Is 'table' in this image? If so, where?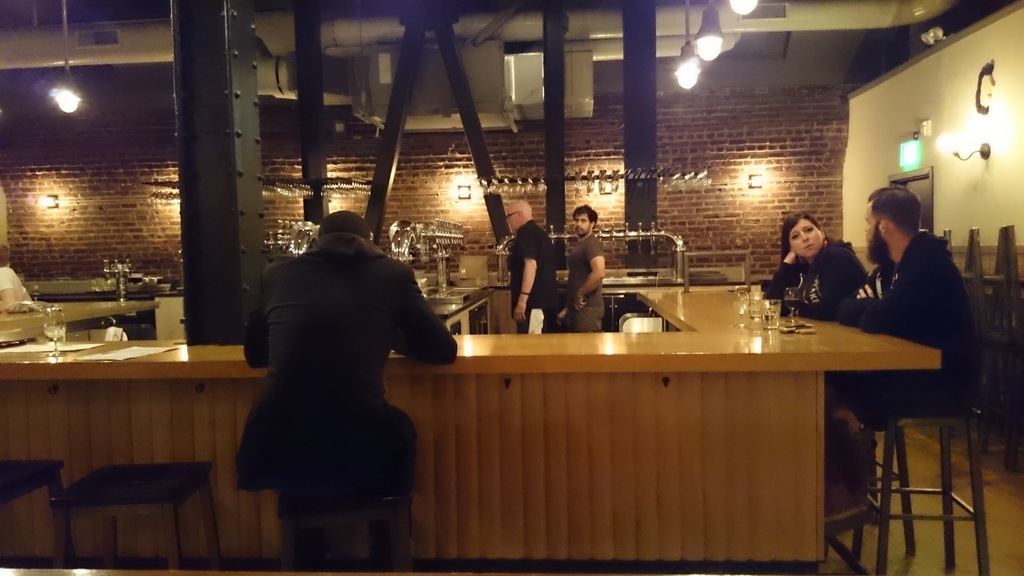
Yes, at crop(0, 289, 943, 566).
